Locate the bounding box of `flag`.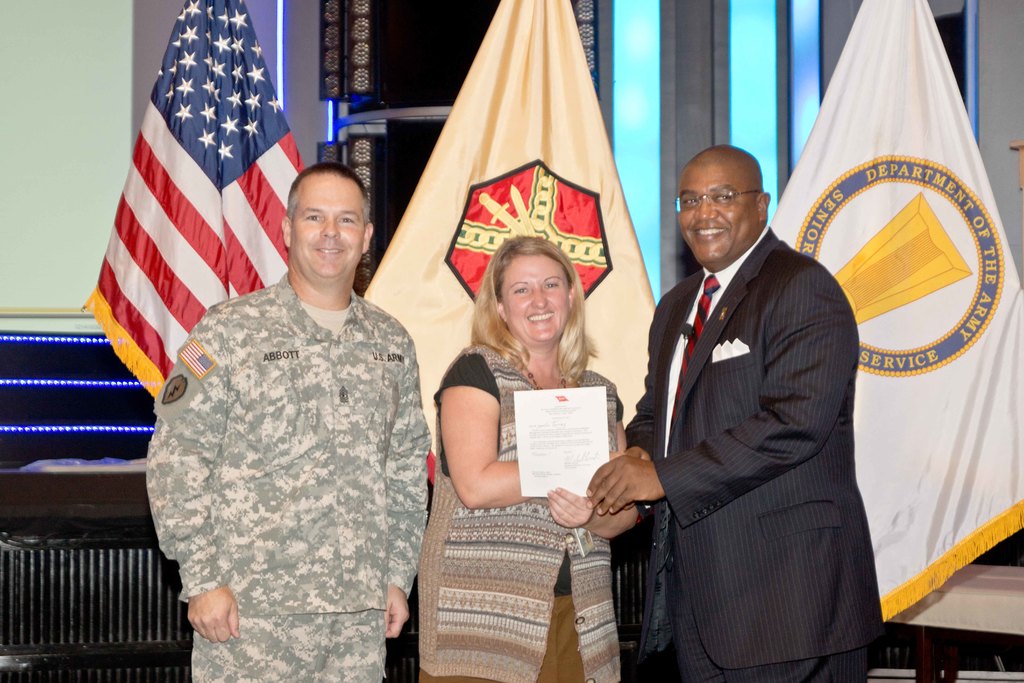
Bounding box: BBox(371, 0, 648, 452).
